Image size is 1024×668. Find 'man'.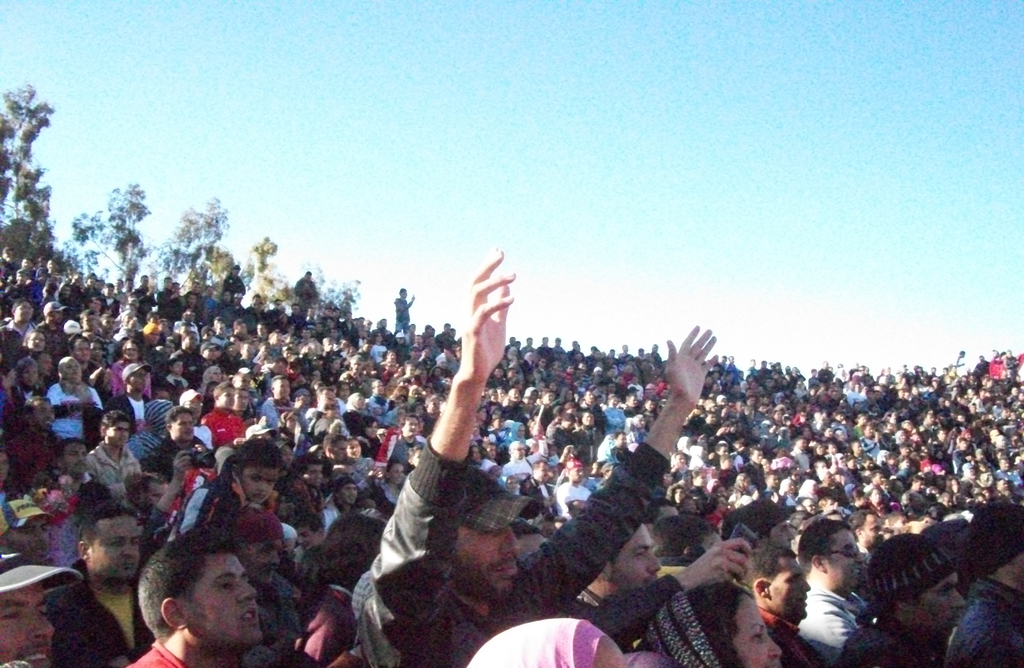
504, 444, 546, 484.
